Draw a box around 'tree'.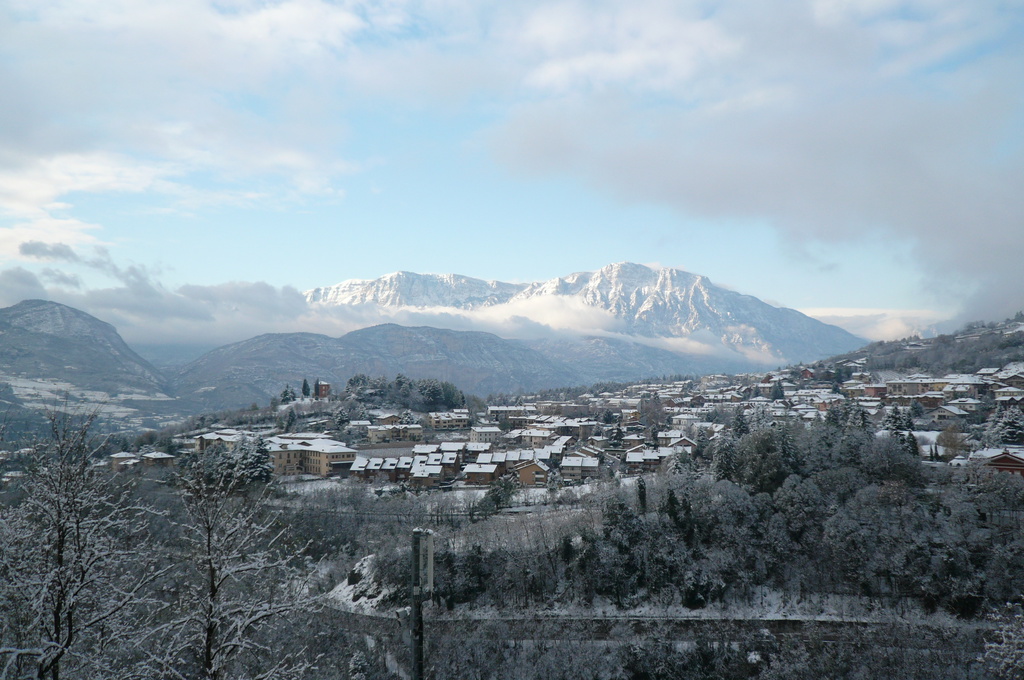
bbox(19, 375, 128, 634).
